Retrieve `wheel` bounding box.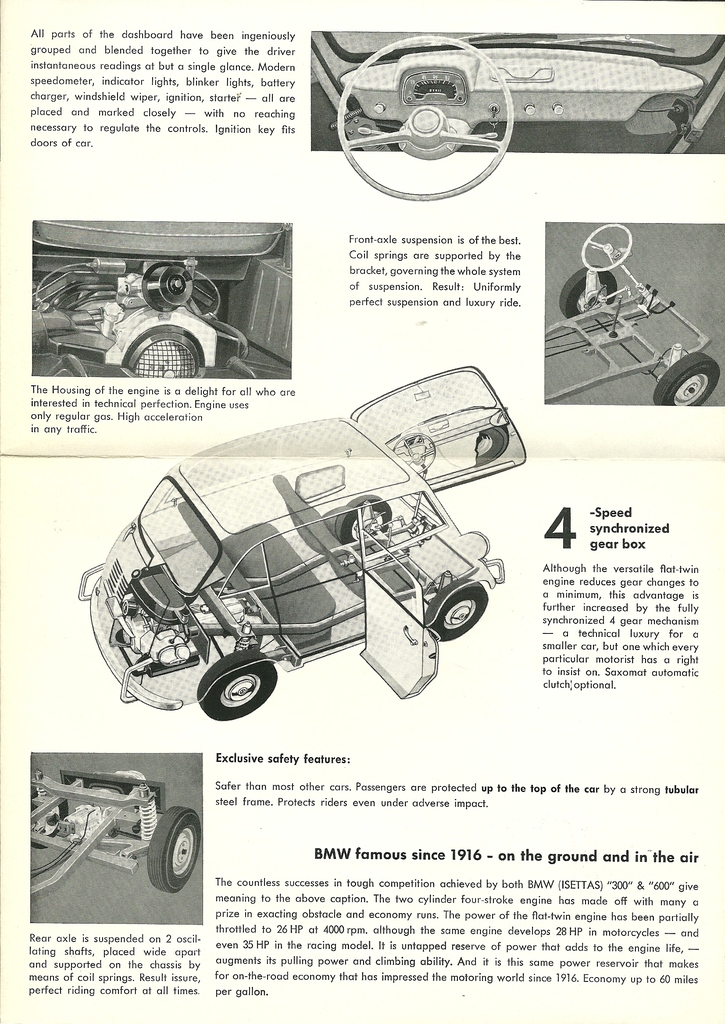
Bounding box: x1=190 y1=655 x2=277 y2=718.
